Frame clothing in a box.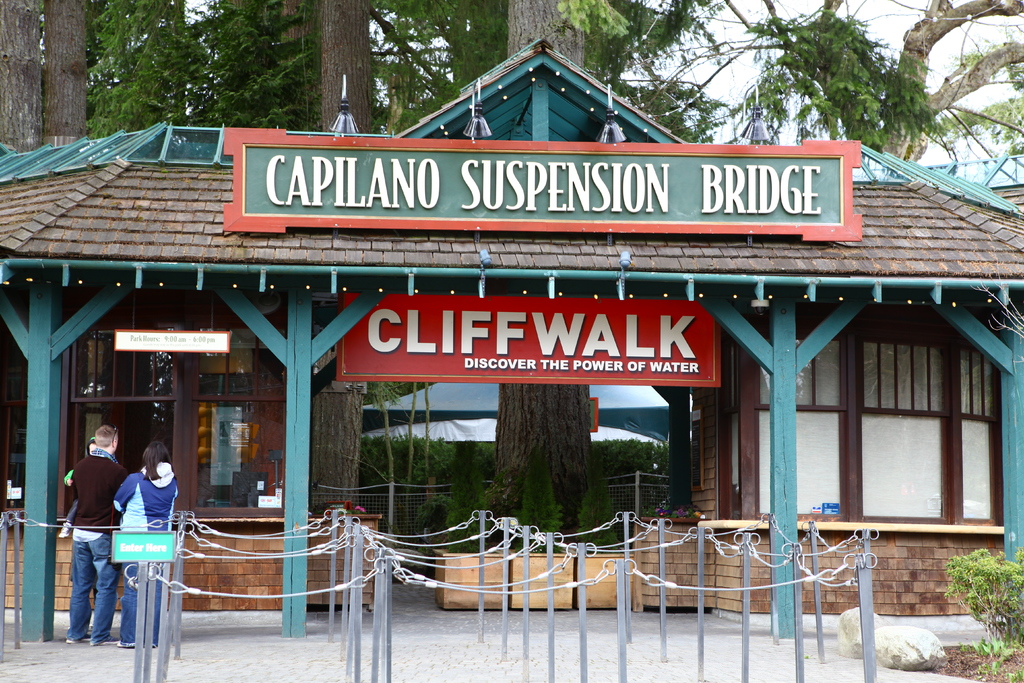
[left=109, top=457, right=182, bottom=642].
